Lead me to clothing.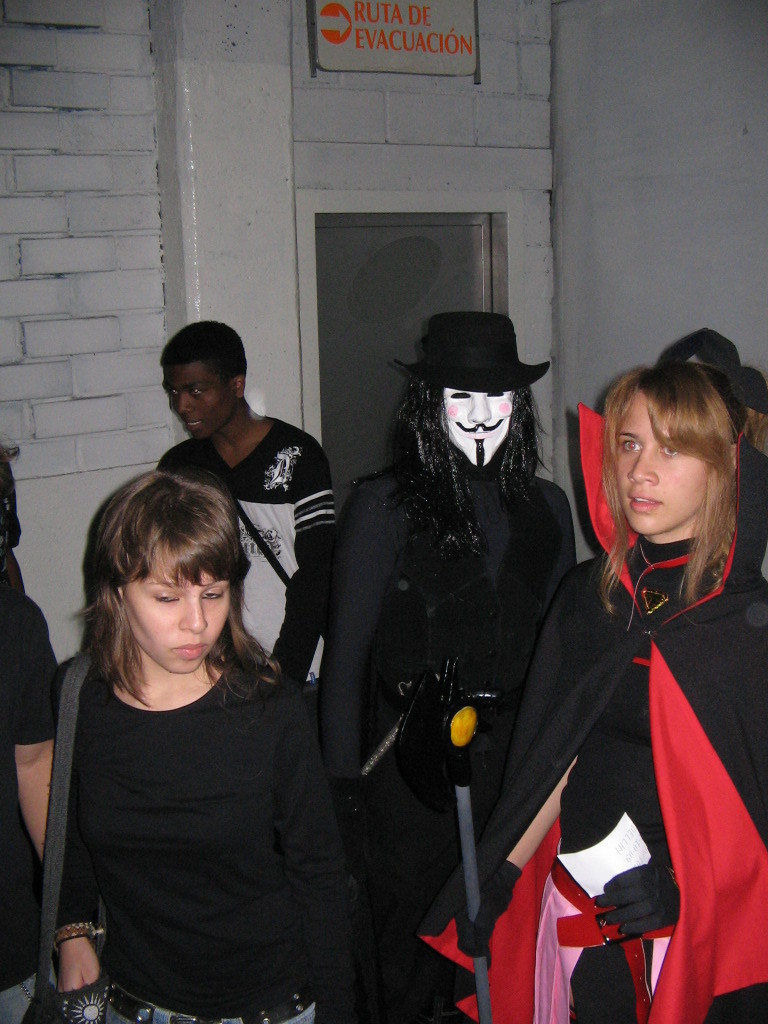
Lead to 157, 409, 343, 695.
